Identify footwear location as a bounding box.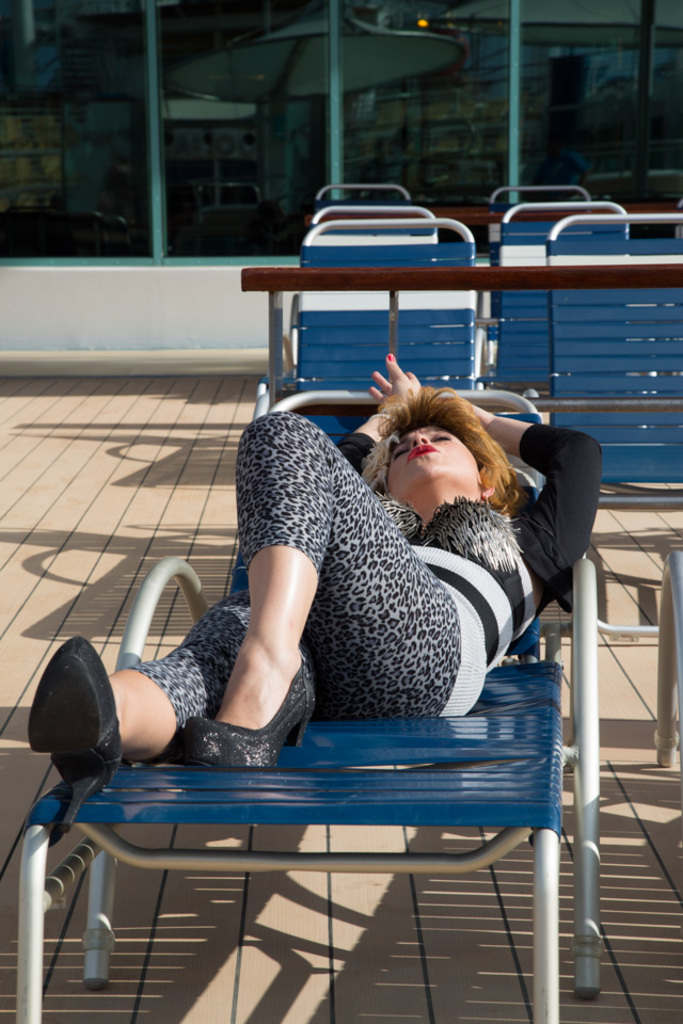
left=181, top=658, right=313, bottom=781.
